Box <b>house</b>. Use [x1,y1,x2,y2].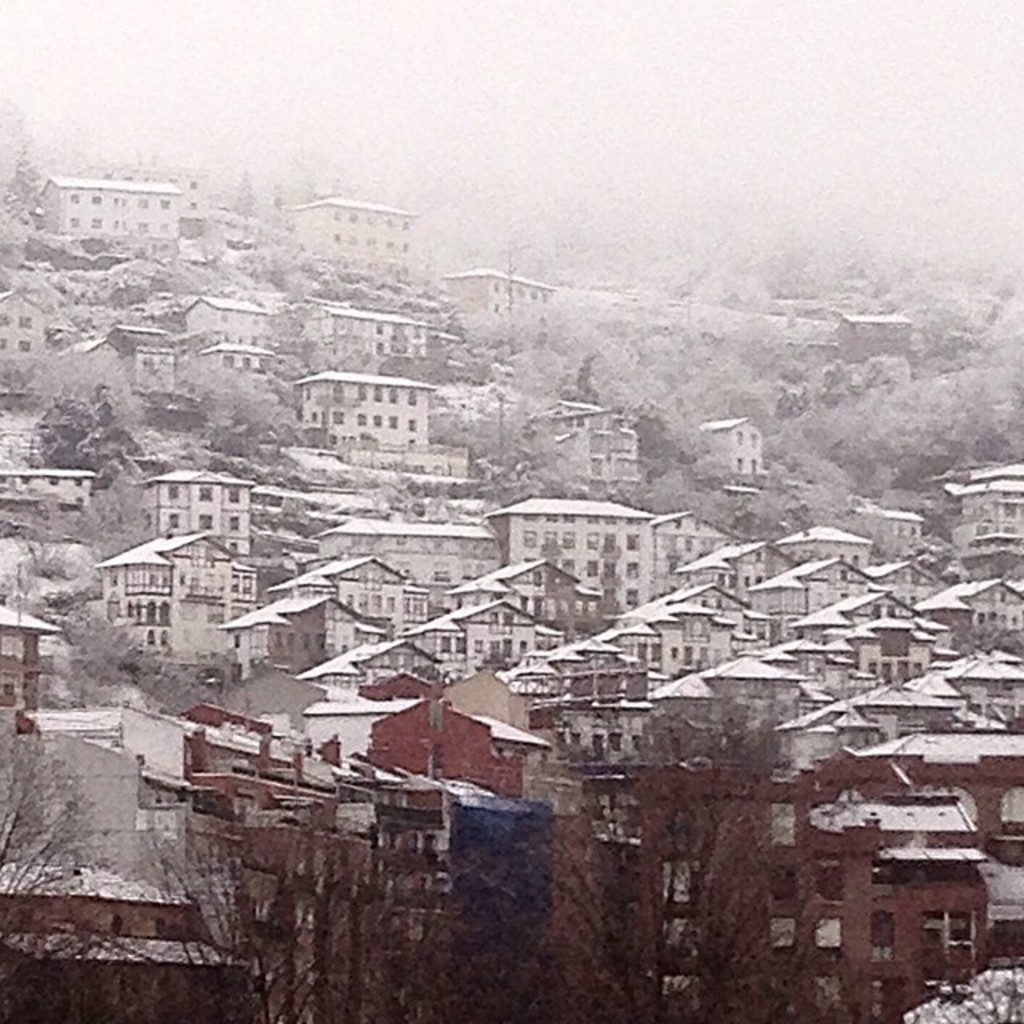
[98,330,181,398].
